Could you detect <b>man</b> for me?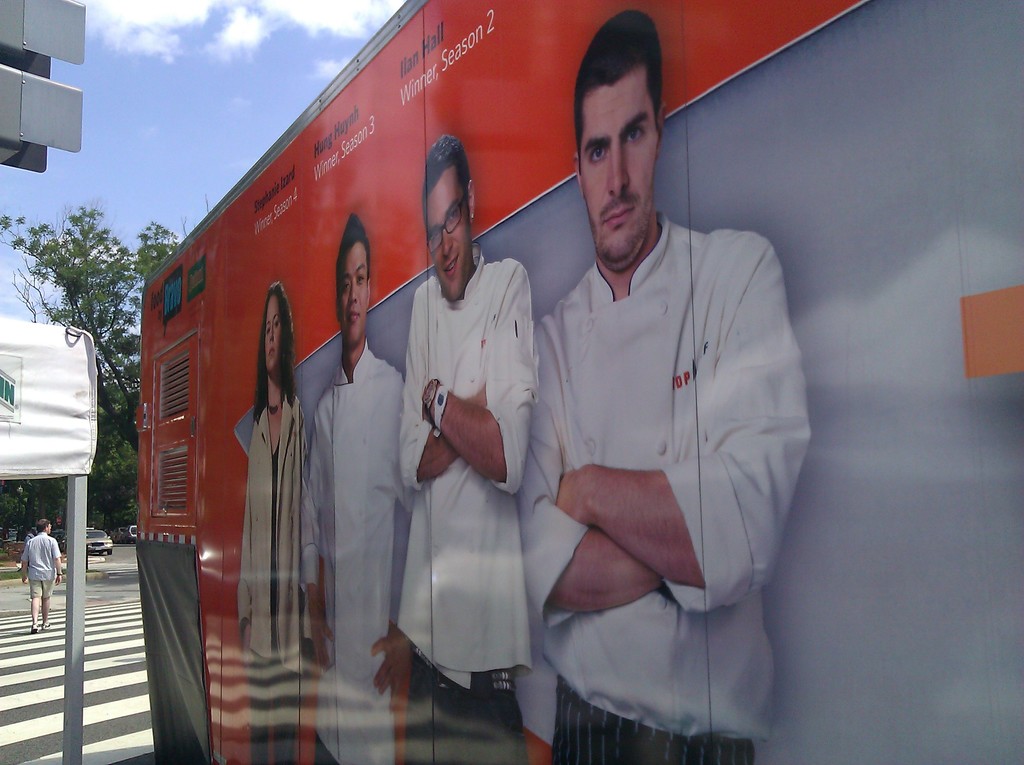
Detection result: 17,515,62,632.
